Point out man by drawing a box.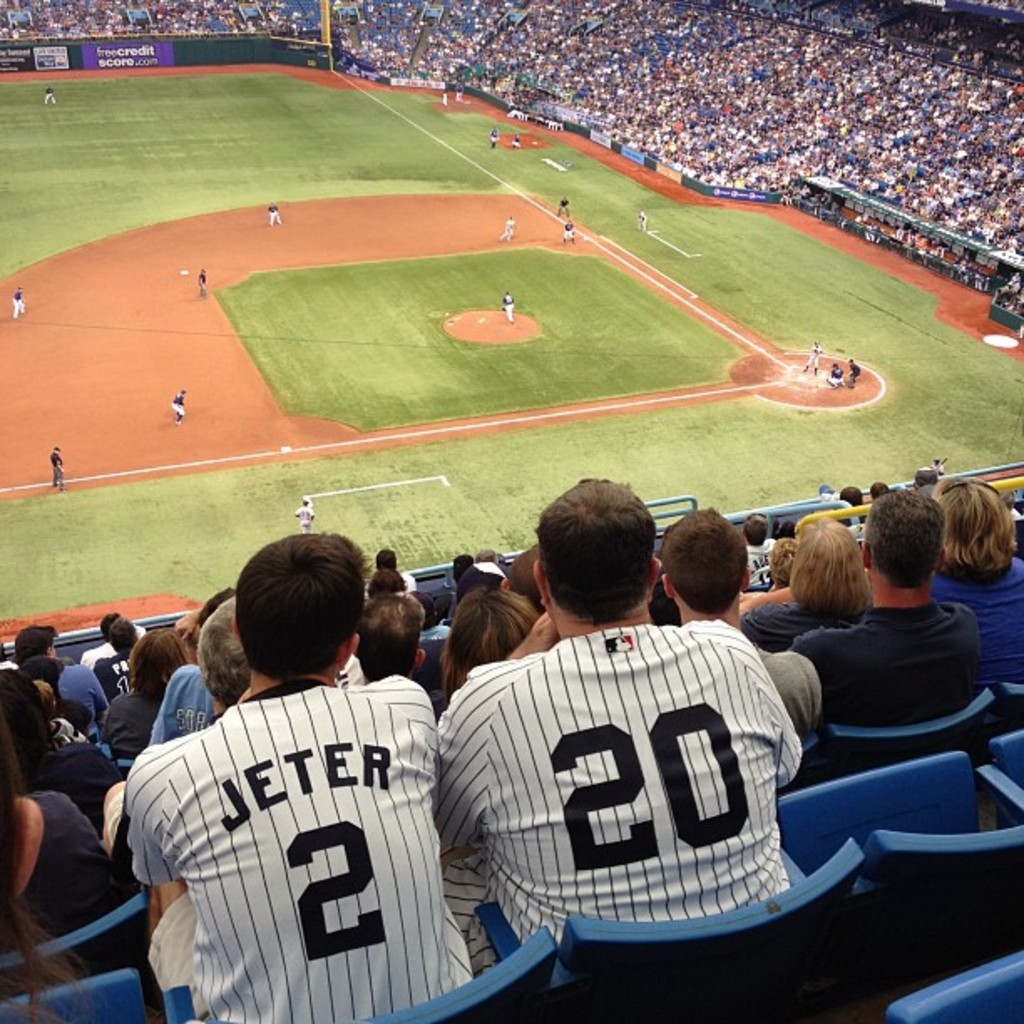
bbox=(509, 129, 520, 152).
